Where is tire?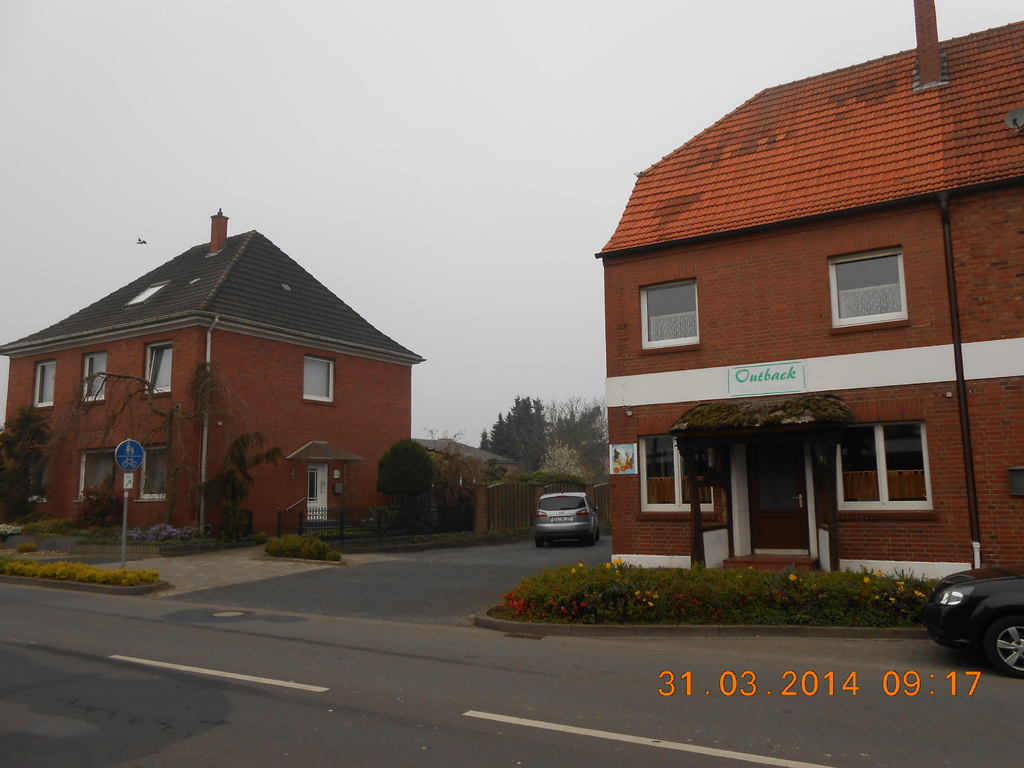
<region>585, 528, 591, 545</region>.
